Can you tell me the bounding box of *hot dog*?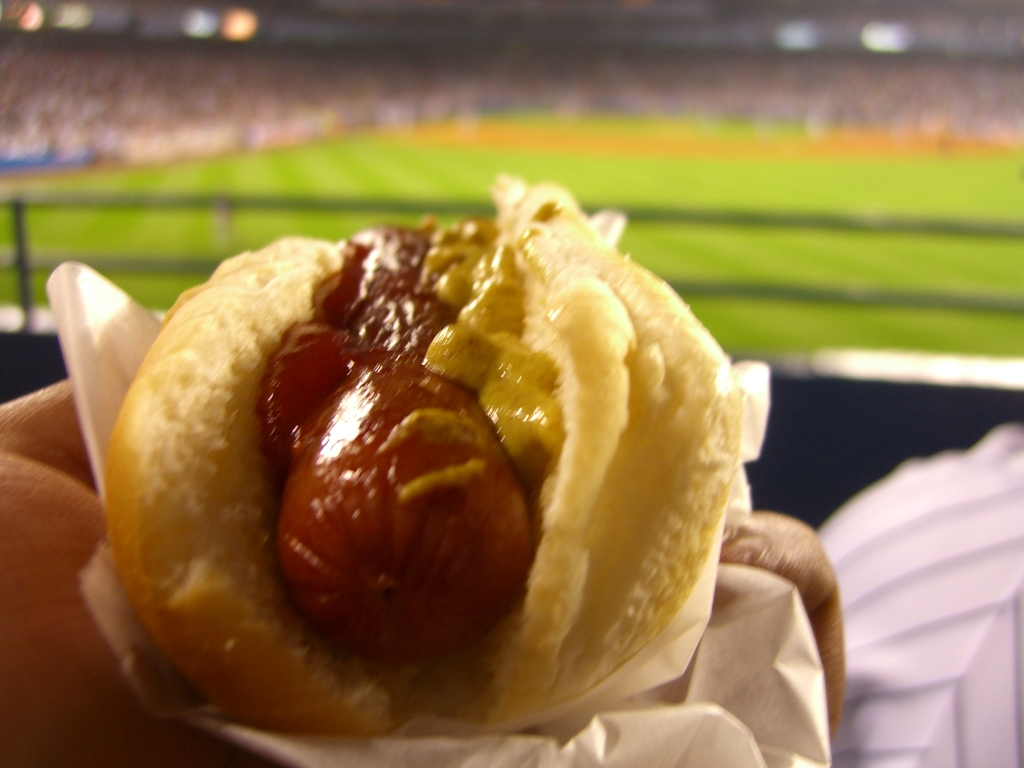
rect(105, 189, 741, 743).
